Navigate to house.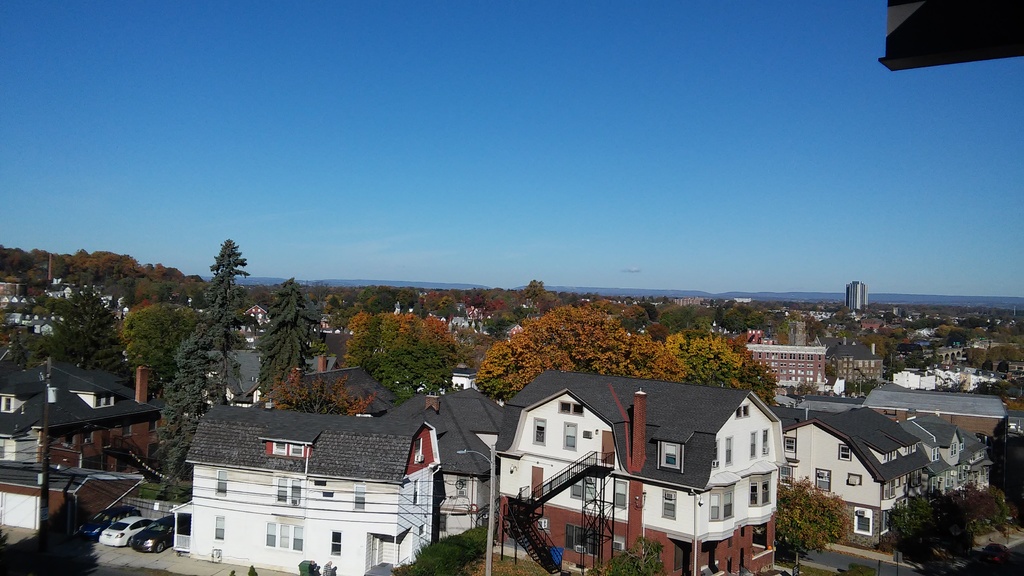
Navigation target: 189:364:779:575.
